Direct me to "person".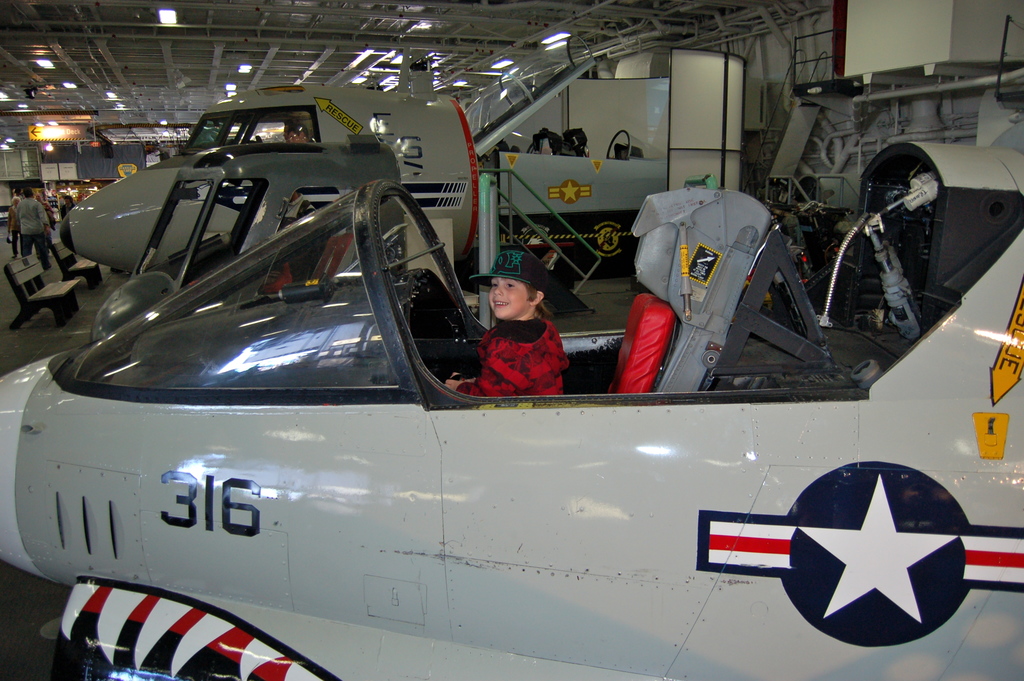
Direction: 16 185 51 270.
